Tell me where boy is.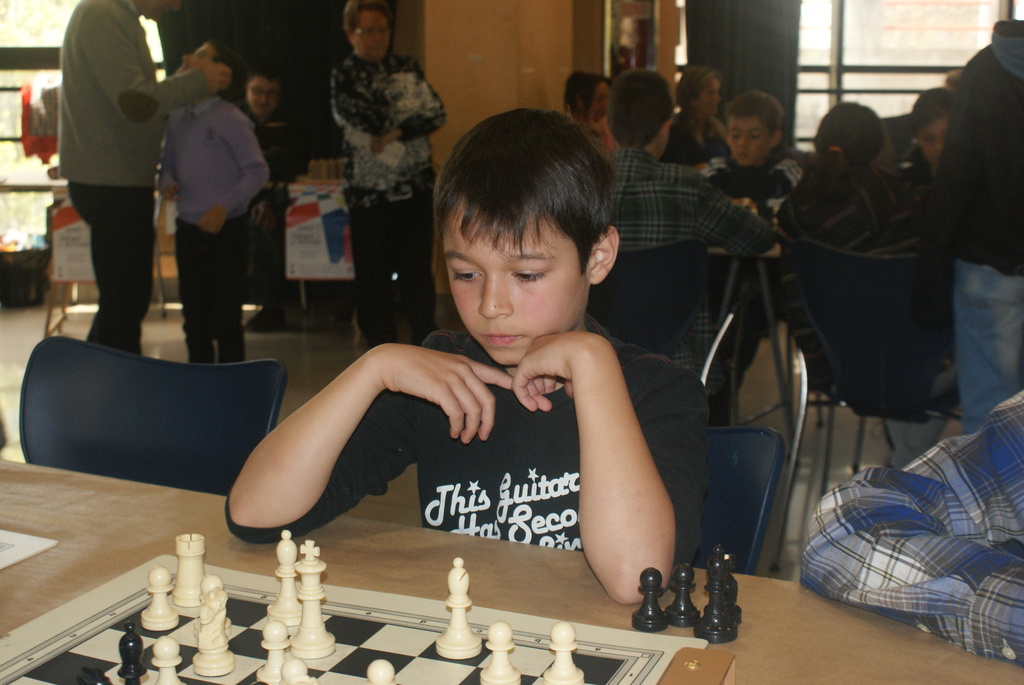
boy is at box=[282, 111, 678, 593].
